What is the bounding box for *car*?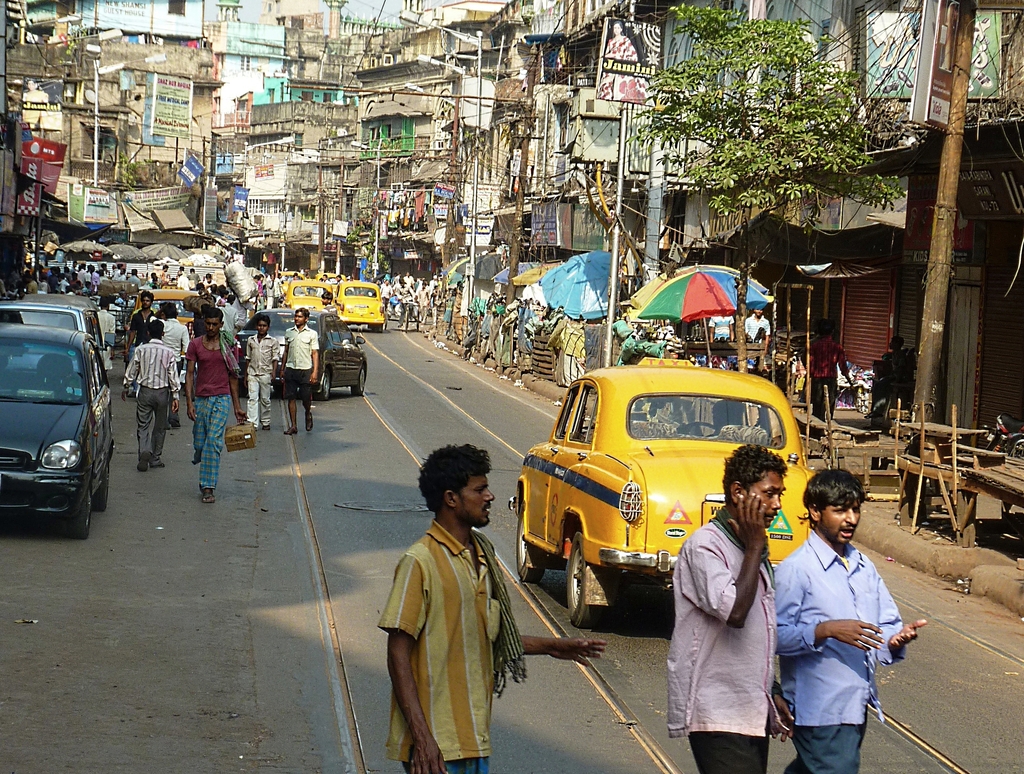
<bbox>515, 364, 814, 631</bbox>.
